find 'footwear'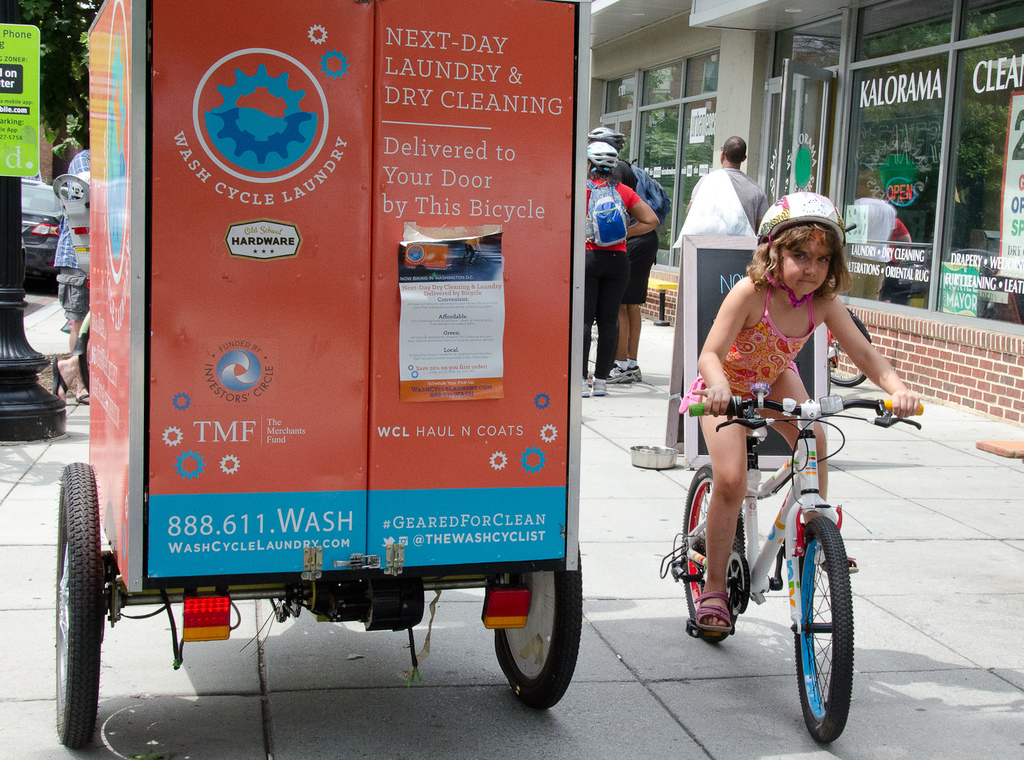
(53, 353, 69, 402)
